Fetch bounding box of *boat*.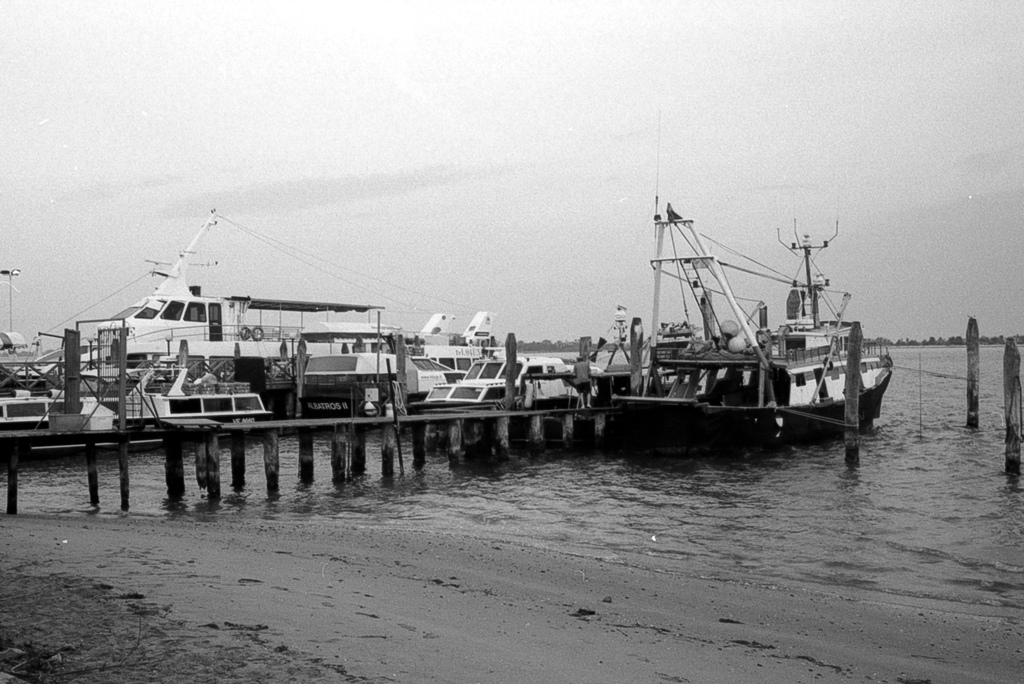
Bbox: [412,343,604,459].
